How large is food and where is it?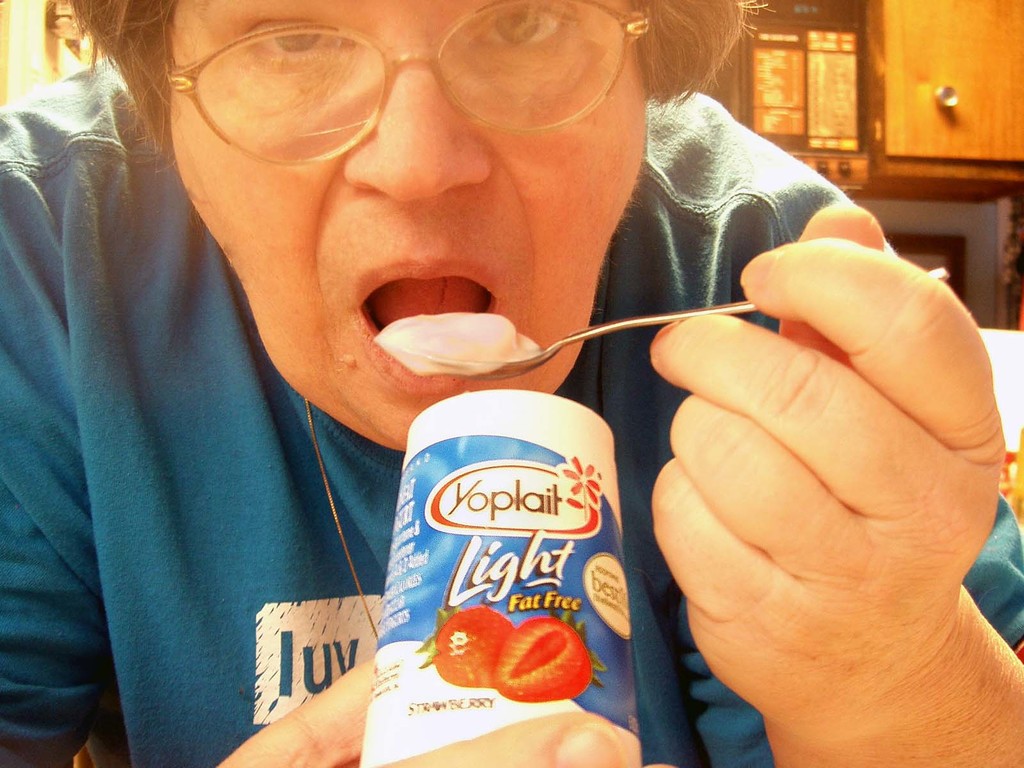
Bounding box: box(415, 594, 609, 703).
